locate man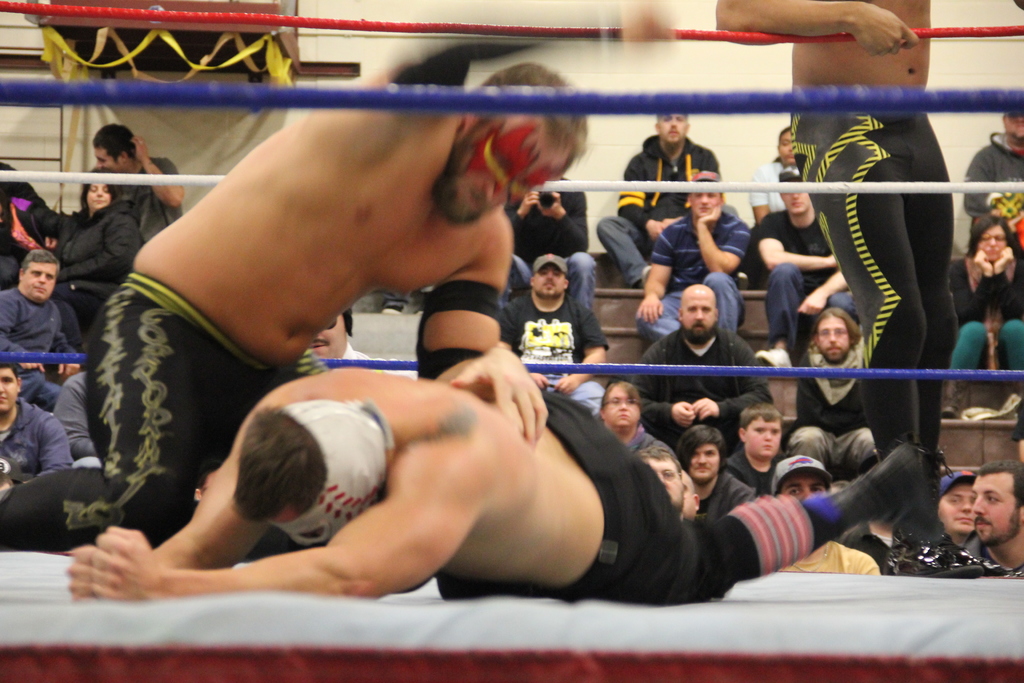
<region>63, 365, 942, 607</region>
